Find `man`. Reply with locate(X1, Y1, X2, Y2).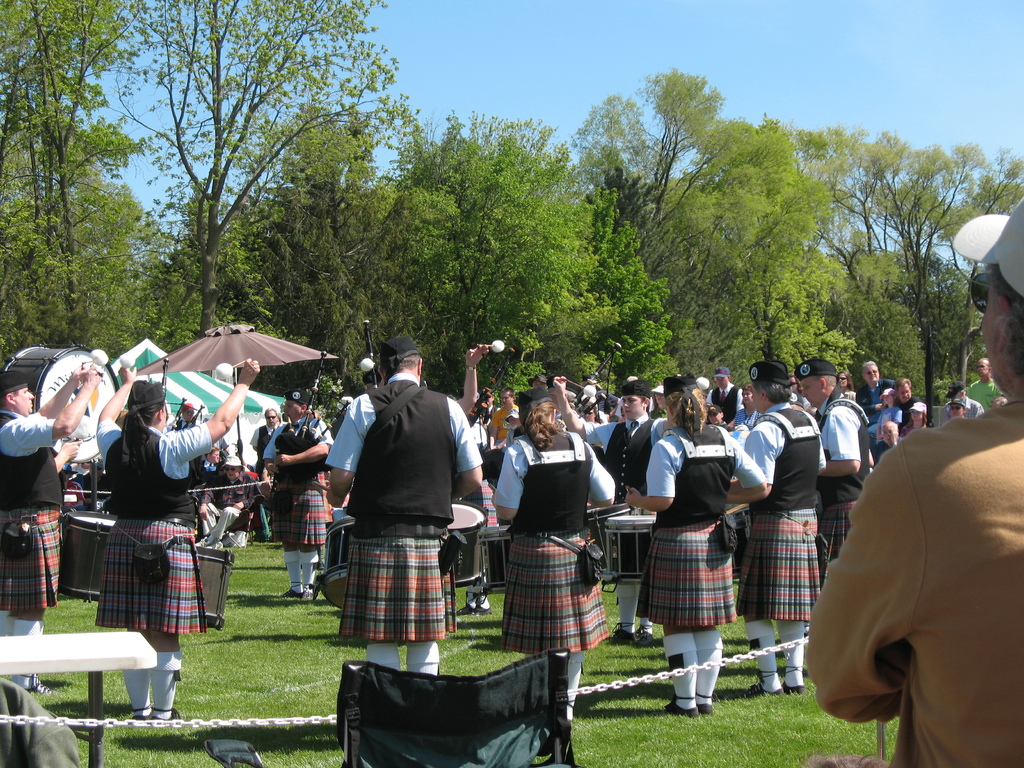
locate(551, 375, 661, 647).
